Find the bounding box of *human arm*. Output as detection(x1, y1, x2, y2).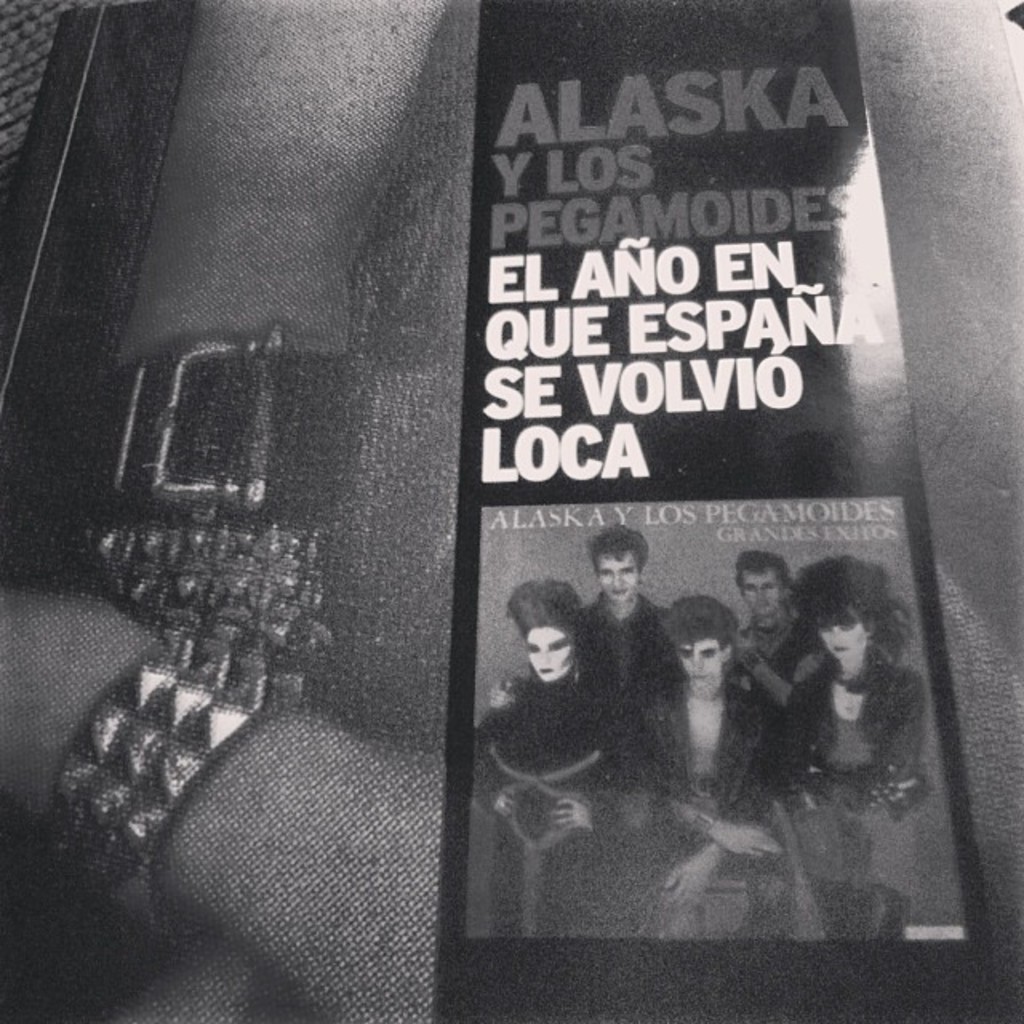
detection(674, 797, 786, 853).
